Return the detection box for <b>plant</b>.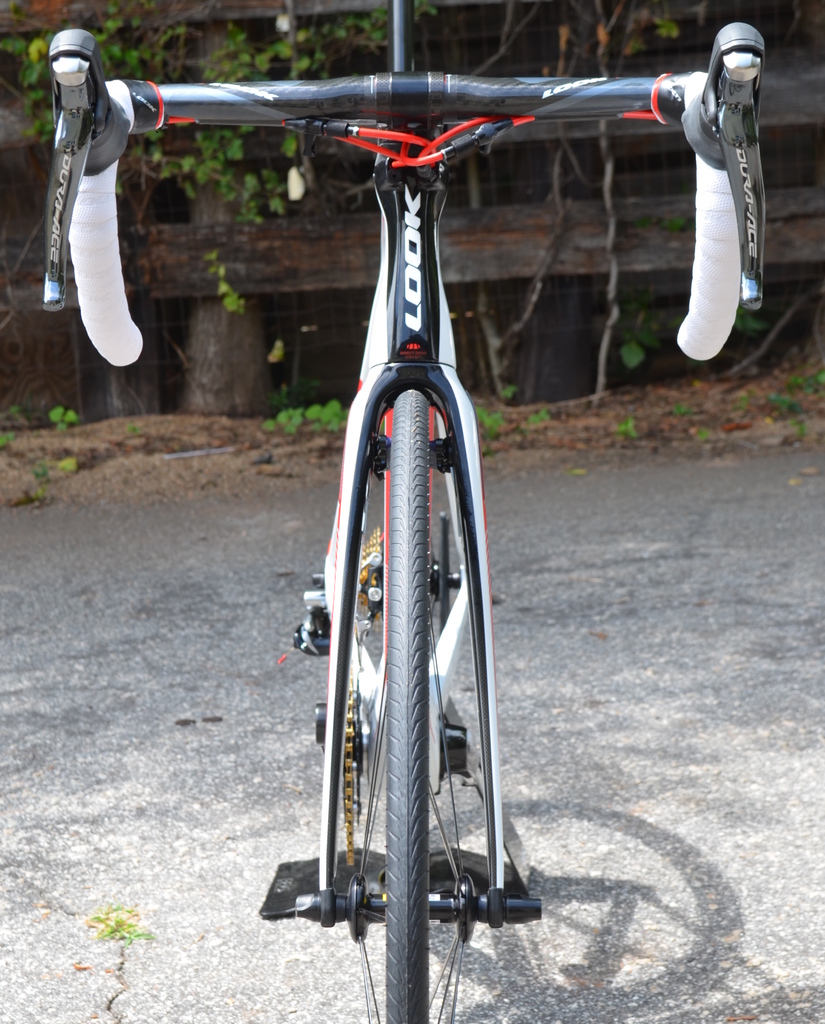
(left=0, top=429, right=11, bottom=451).
